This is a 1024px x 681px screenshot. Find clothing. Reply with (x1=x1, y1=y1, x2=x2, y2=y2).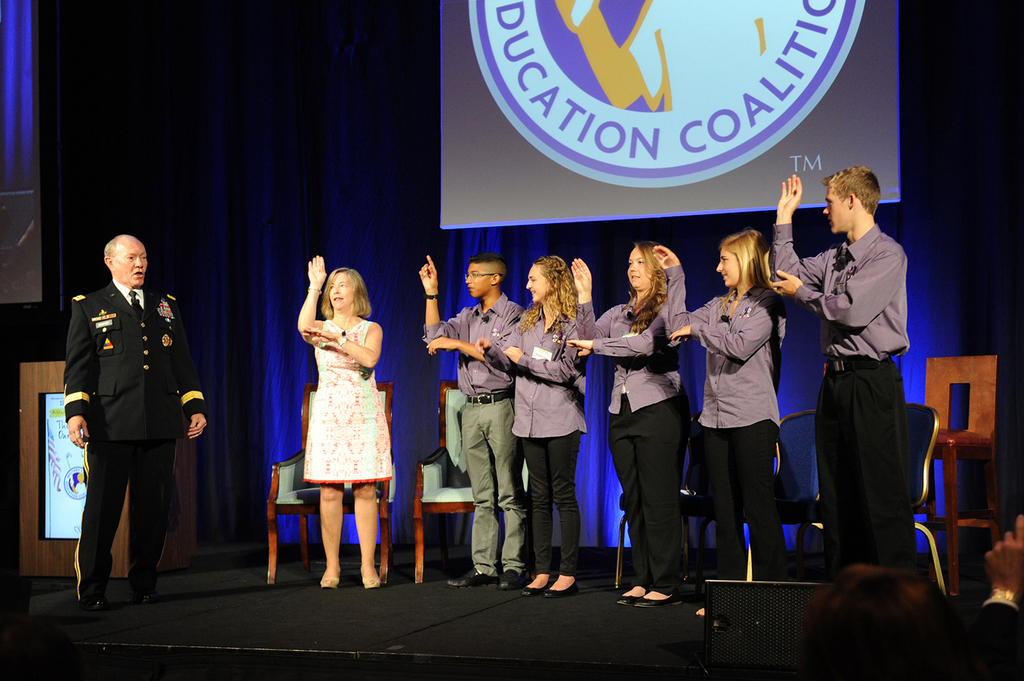
(x1=573, y1=296, x2=690, y2=579).
